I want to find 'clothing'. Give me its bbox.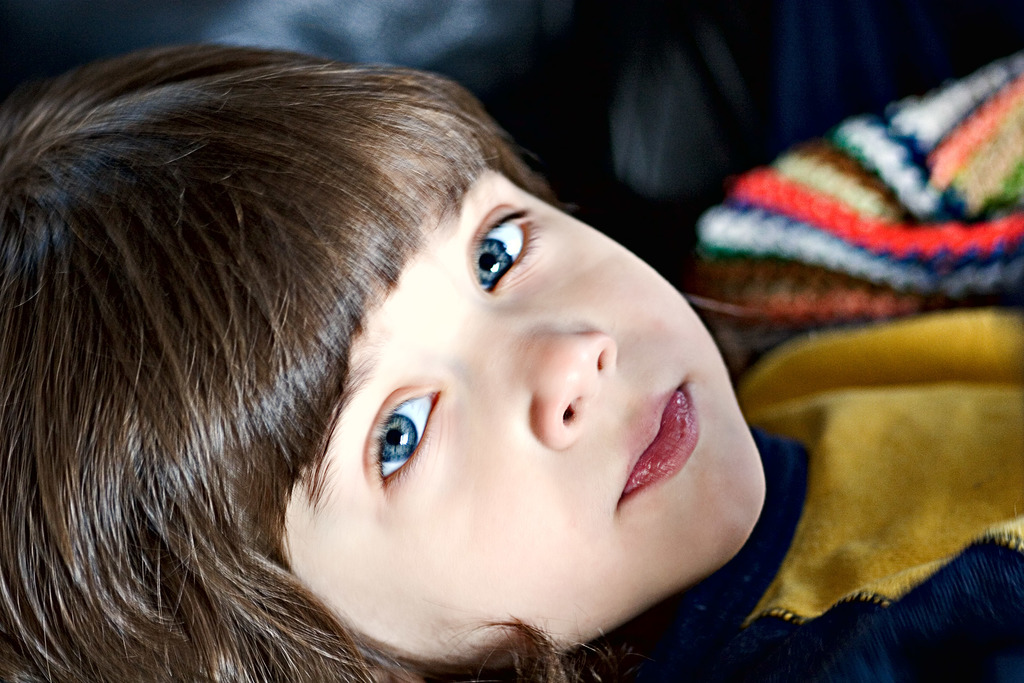
rect(542, 47, 1023, 682).
